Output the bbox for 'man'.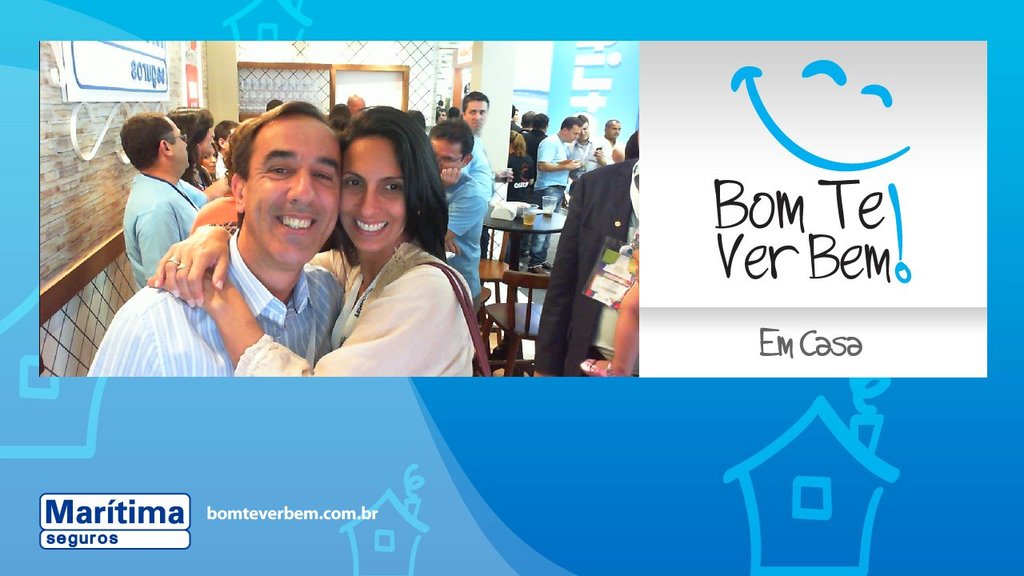
(125,116,371,389).
